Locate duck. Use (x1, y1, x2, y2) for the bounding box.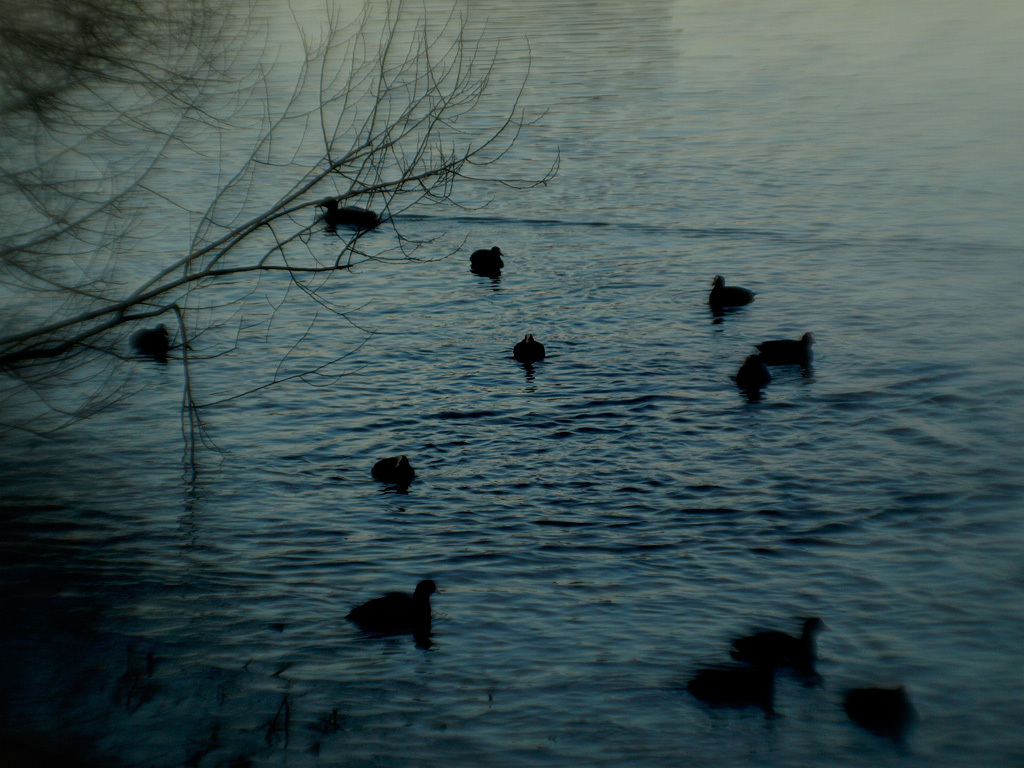
(729, 346, 777, 414).
